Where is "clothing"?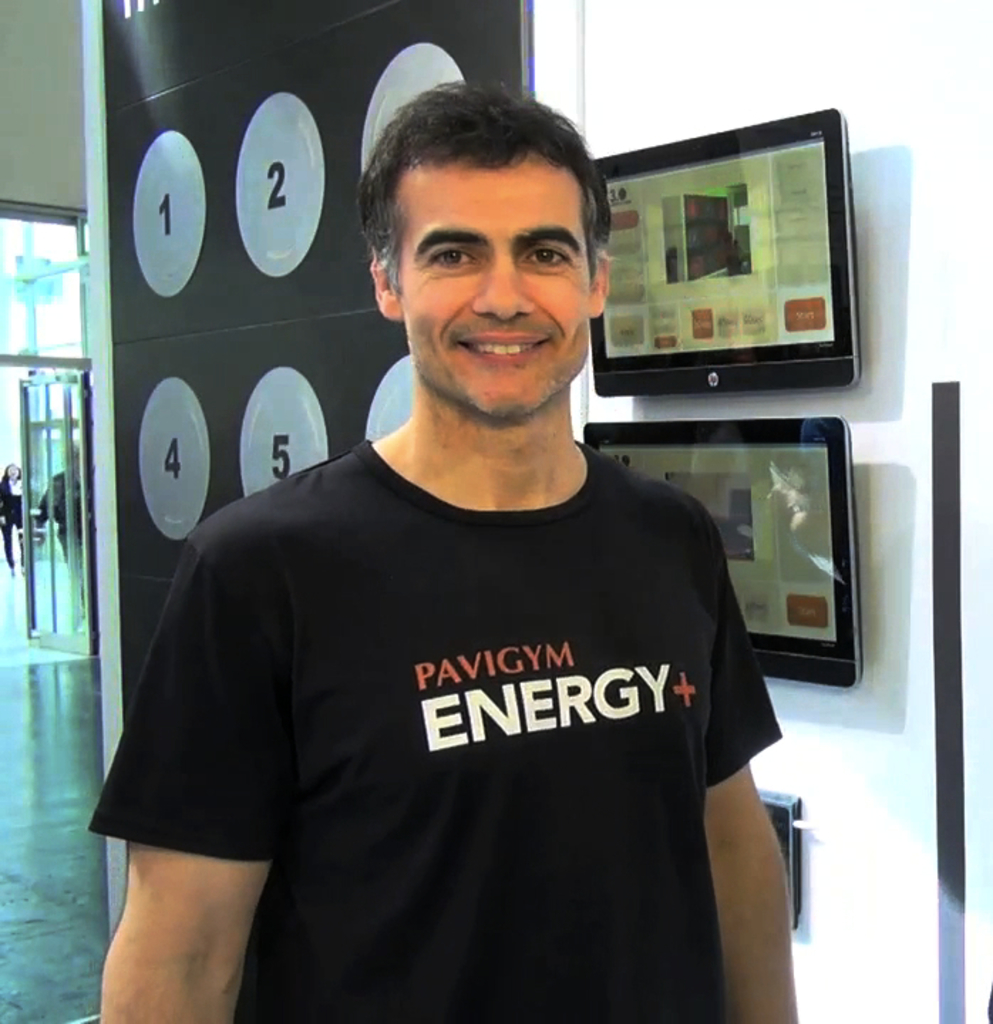
BBox(0, 468, 31, 562).
